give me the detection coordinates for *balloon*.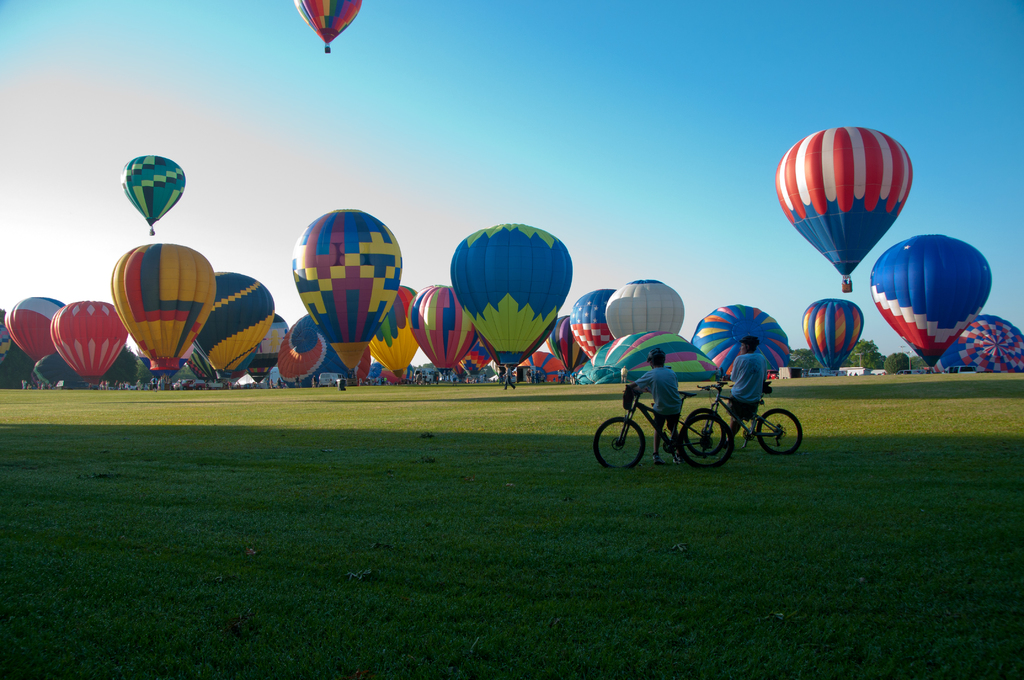
(576,326,724,384).
